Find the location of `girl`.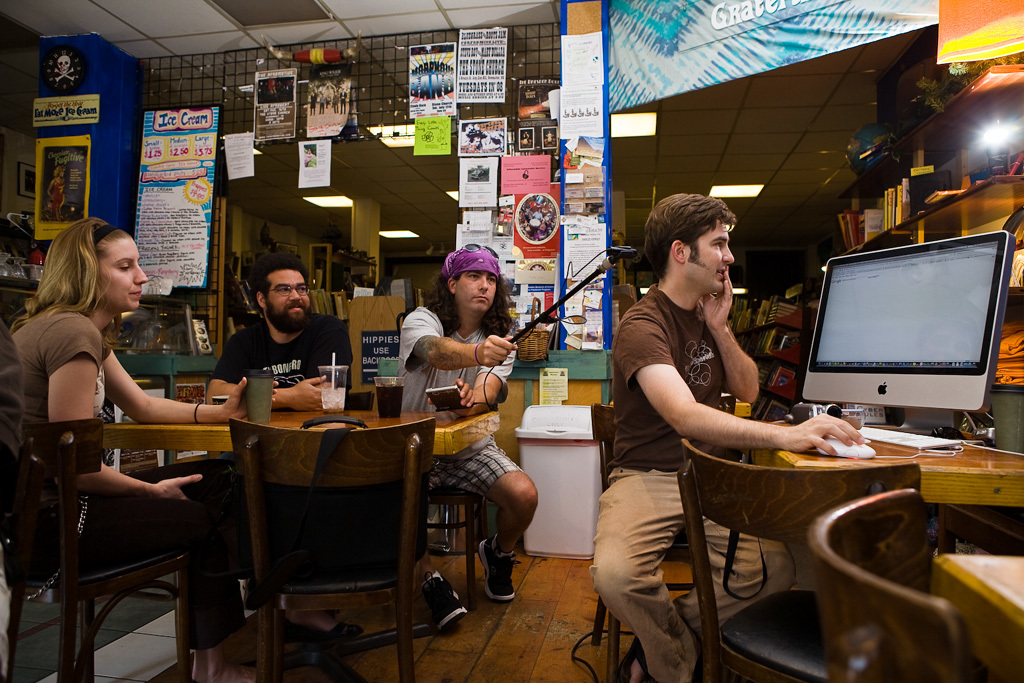
Location: x1=12, y1=214, x2=281, y2=682.
